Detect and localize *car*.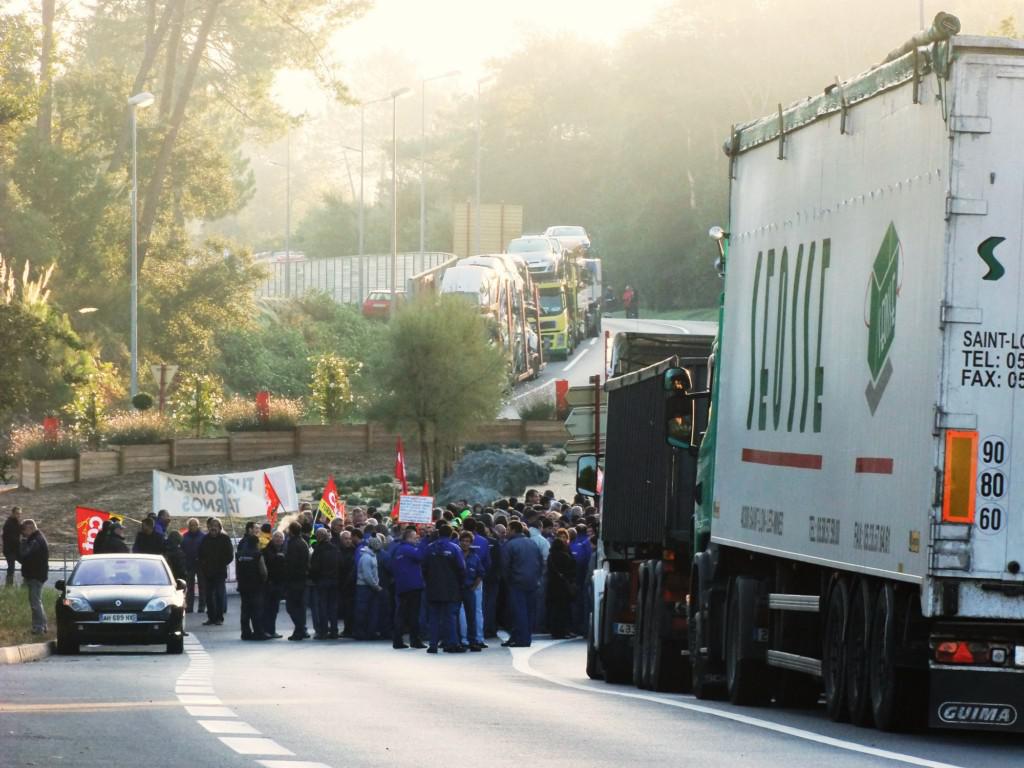
Localized at 56/556/189/653.
